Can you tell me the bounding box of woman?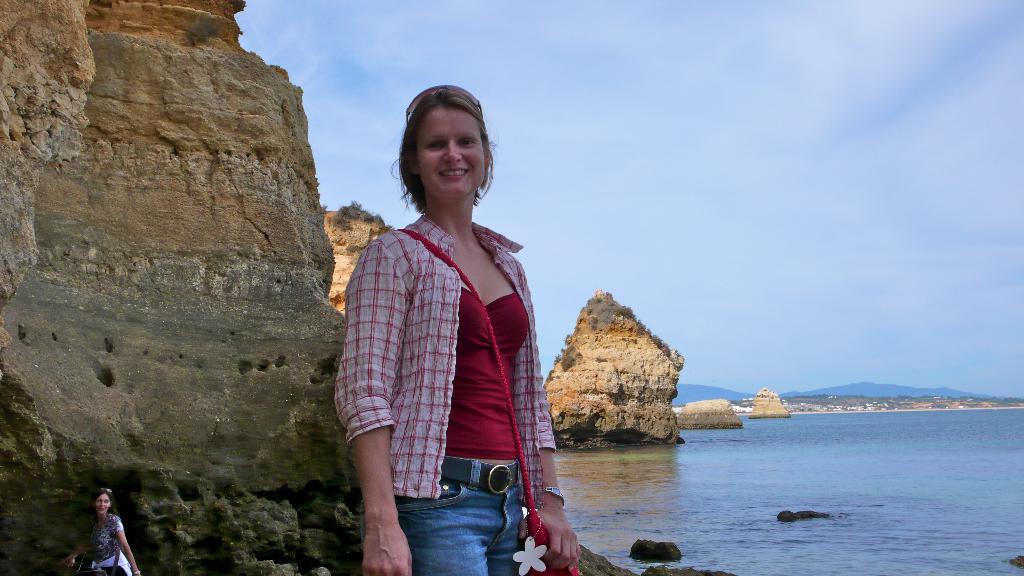
box(328, 87, 577, 575).
